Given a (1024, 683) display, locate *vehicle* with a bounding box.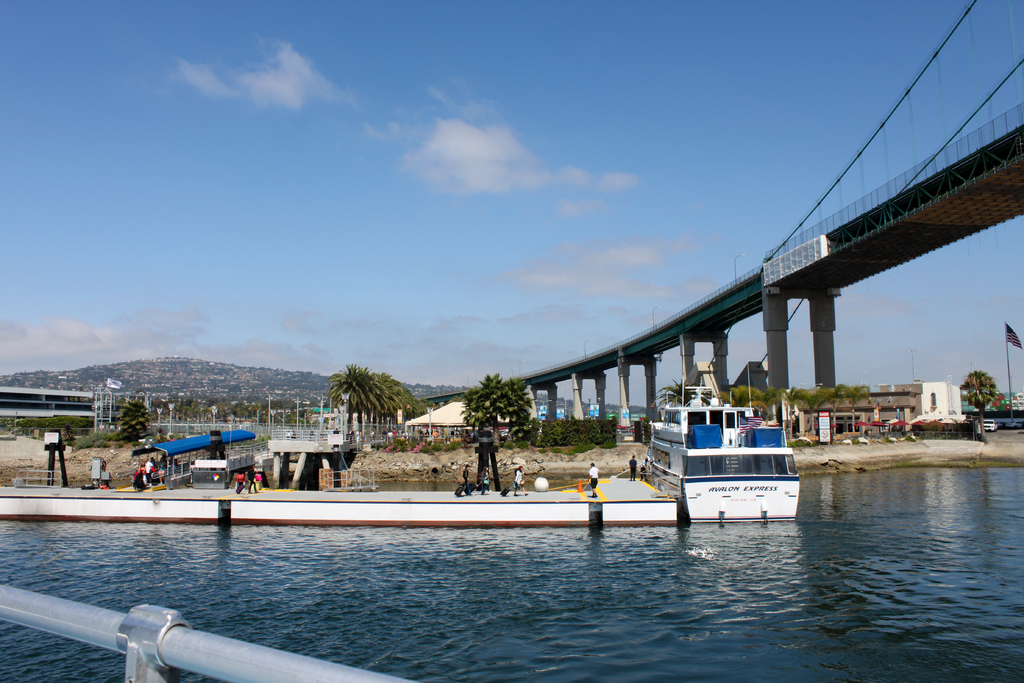
Located: <region>983, 415, 996, 433</region>.
